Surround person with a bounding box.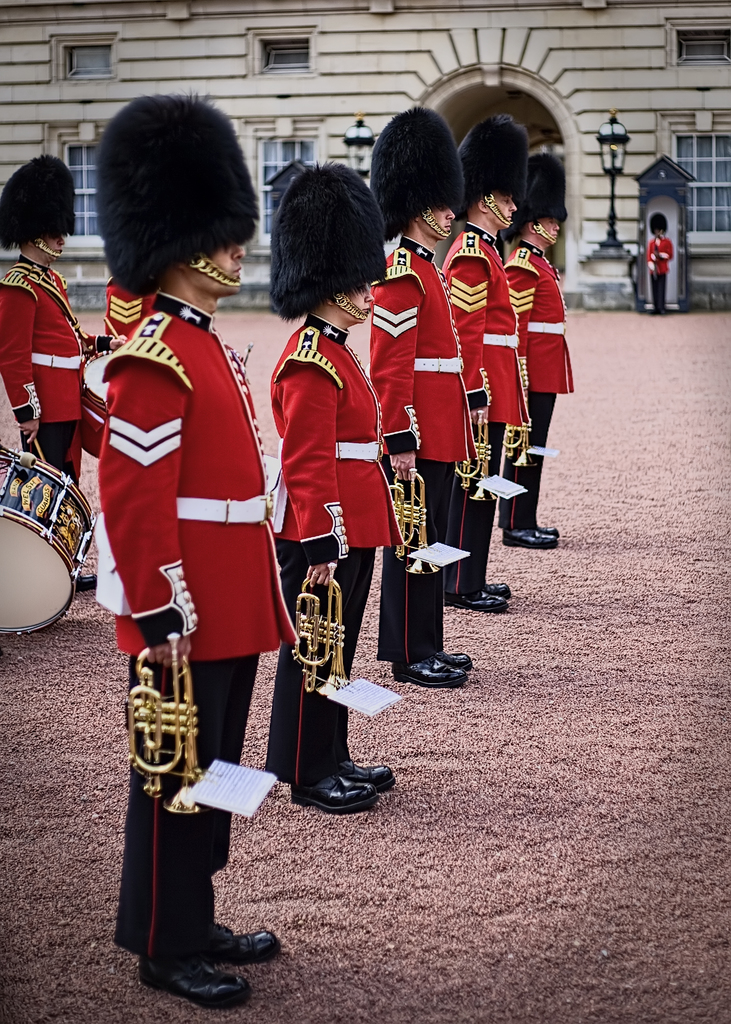
[491,145,584,543].
